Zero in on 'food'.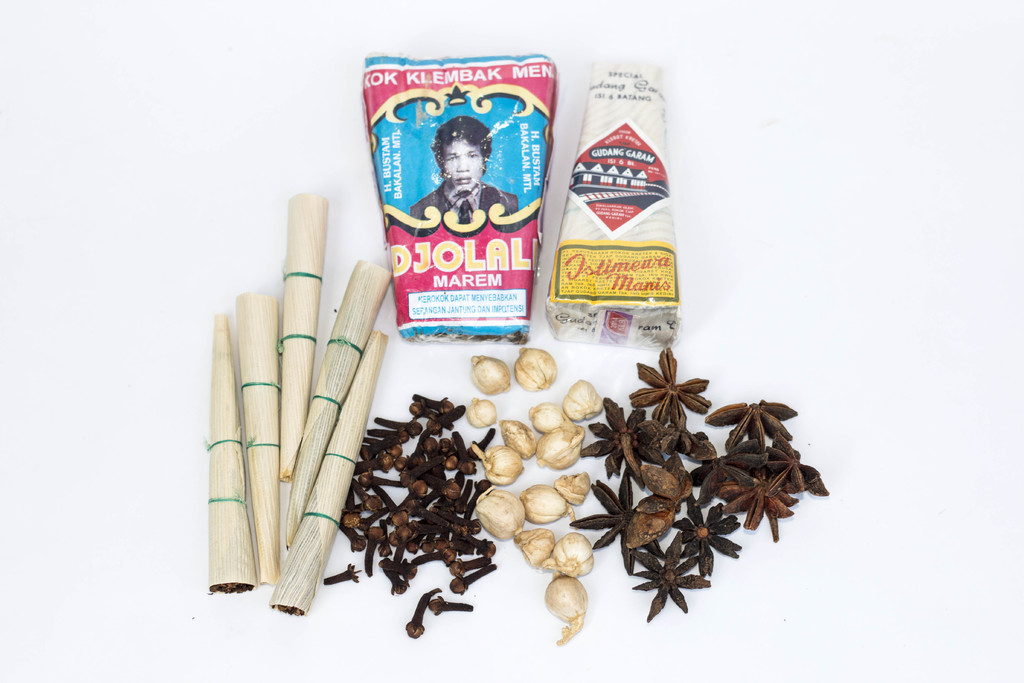
Zeroed in: 474, 488, 527, 541.
